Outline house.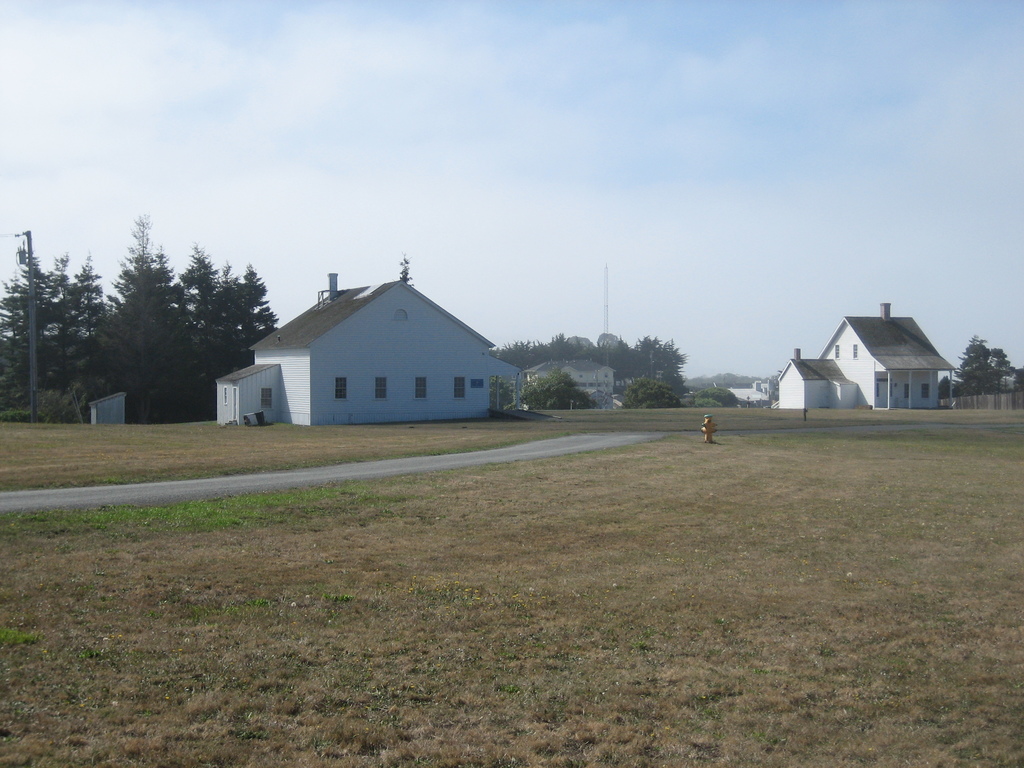
Outline: rect(220, 266, 512, 445).
